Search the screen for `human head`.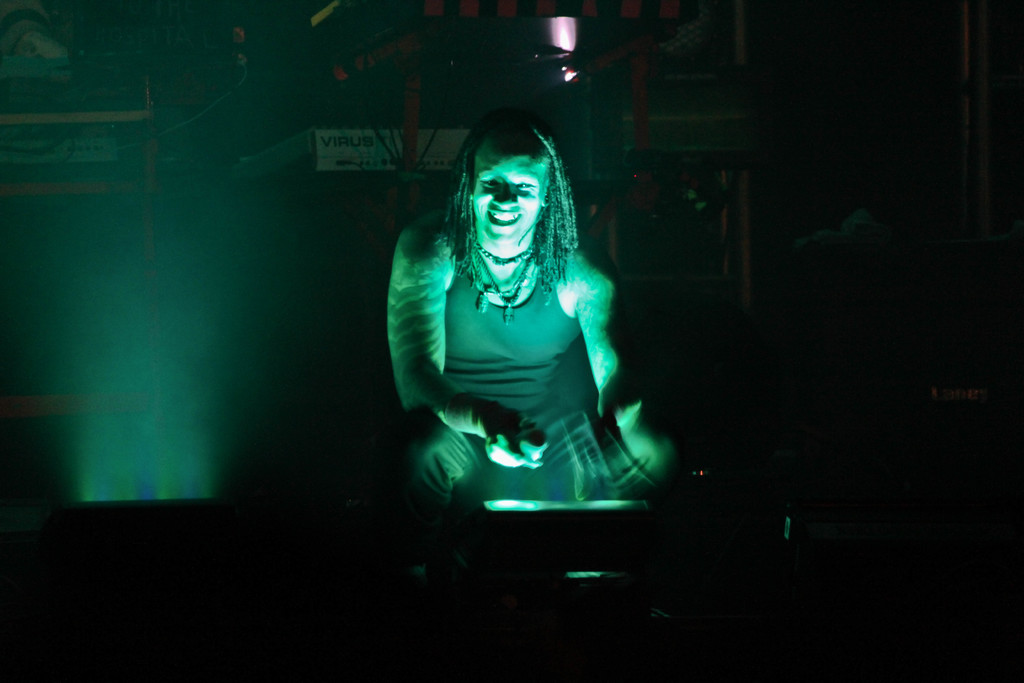
Found at region(453, 122, 567, 252).
